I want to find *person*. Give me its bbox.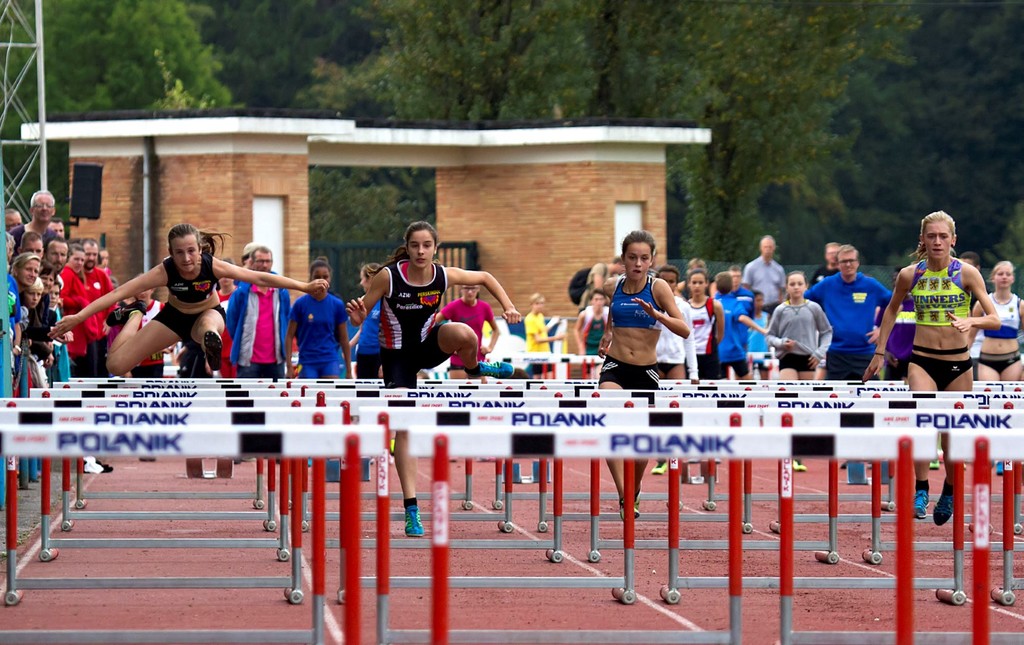
left=682, top=274, right=724, bottom=382.
